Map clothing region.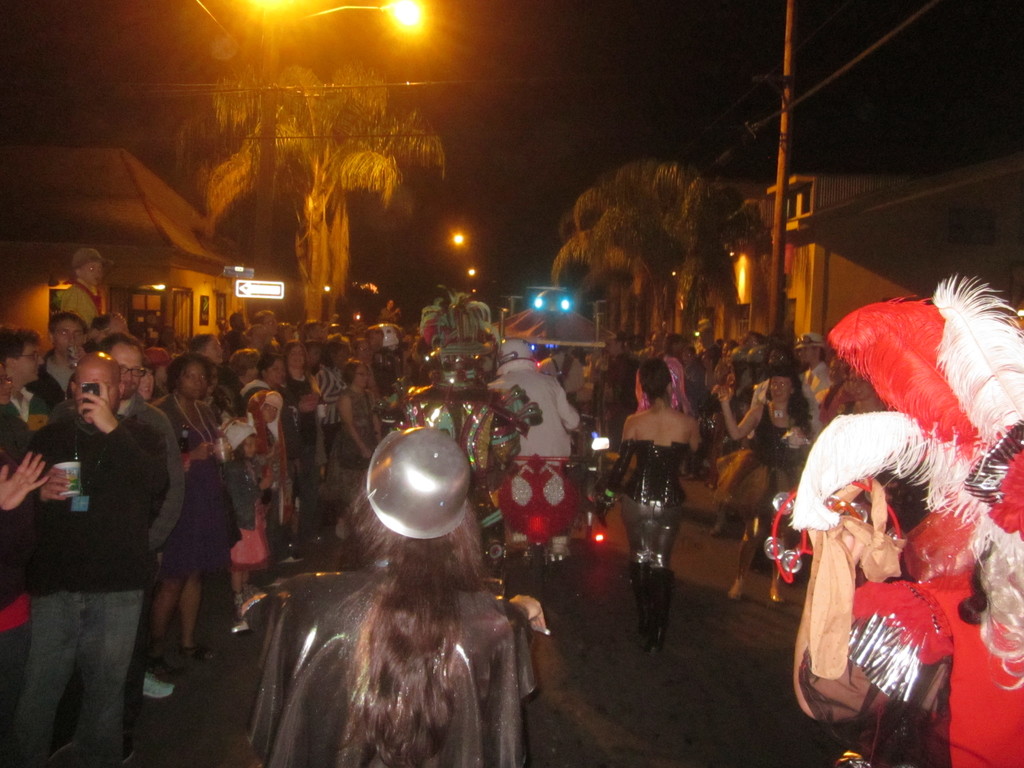
Mapped to select_region(240, 561, 545, 767).
